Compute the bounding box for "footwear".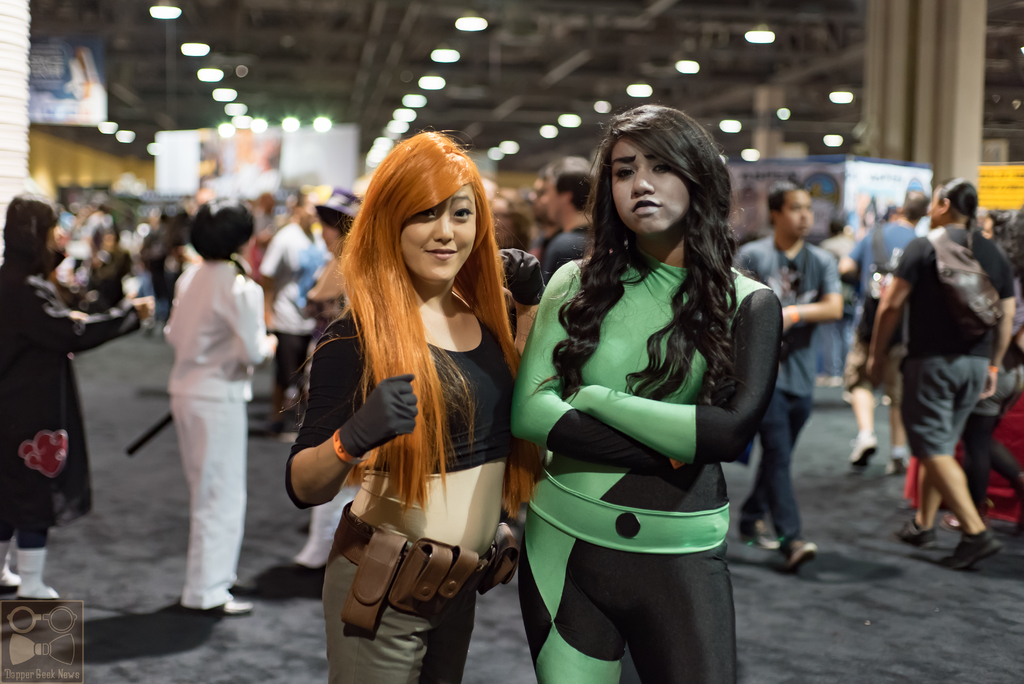
bbox(0, 580, 21, 595).
